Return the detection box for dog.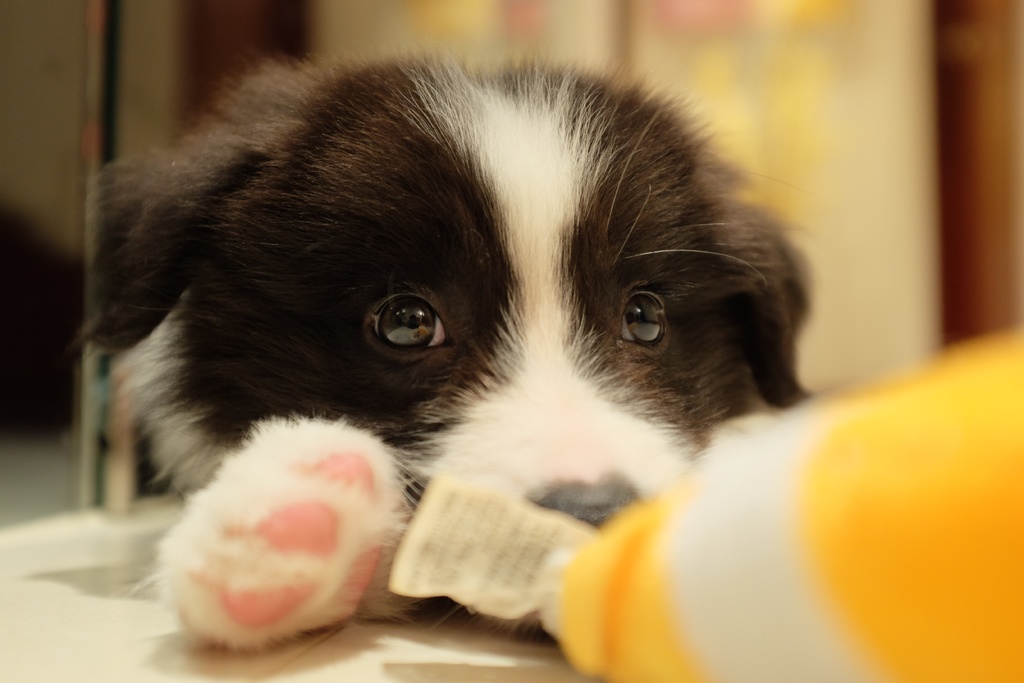
left=72, top=50, right=817, bottom=663.
